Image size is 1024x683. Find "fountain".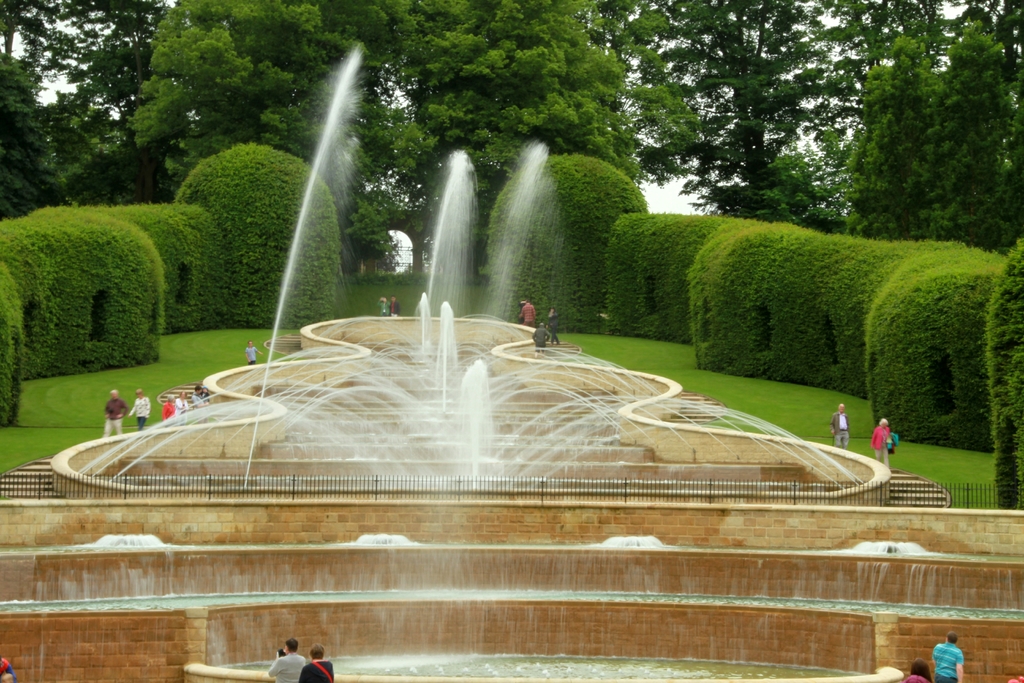
l=594, t=531, r=666, b=554.
